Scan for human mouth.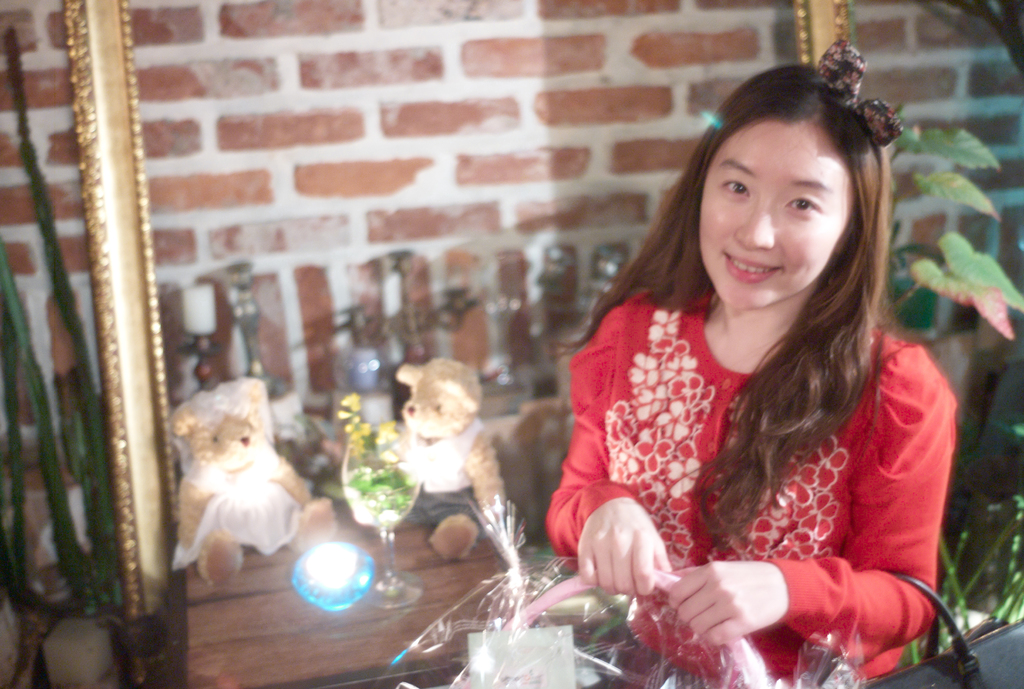
Scan result: box=[724, 252, 783, 280].
